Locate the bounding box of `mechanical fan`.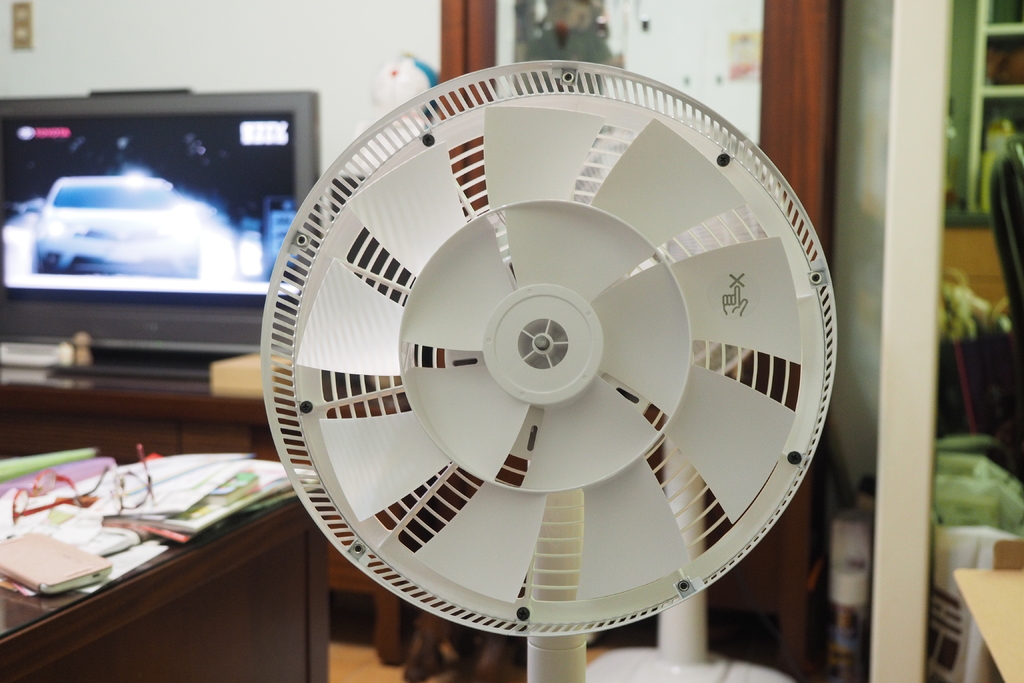
Bounding box: (257, 57, 838, 682).
